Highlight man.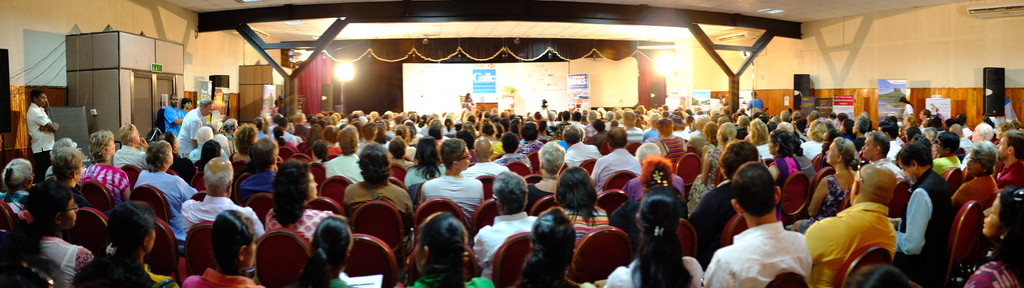
Highlighted region: BBox(177, 95, 216, 152).
